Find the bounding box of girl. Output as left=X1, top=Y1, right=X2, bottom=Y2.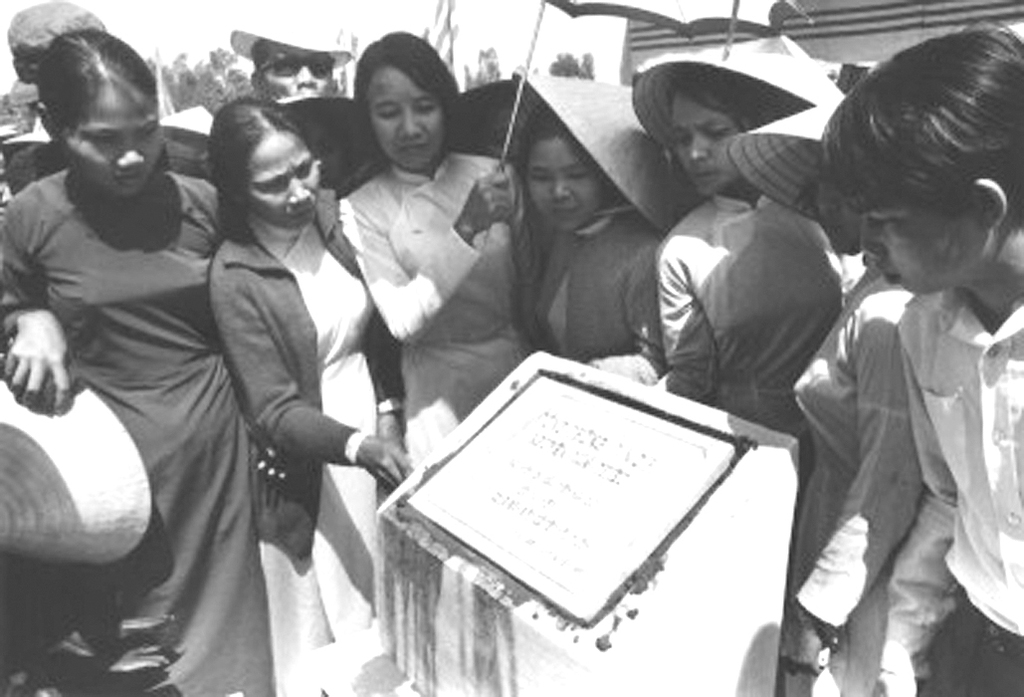
left=0, top=27, right=275, bottom=696.
